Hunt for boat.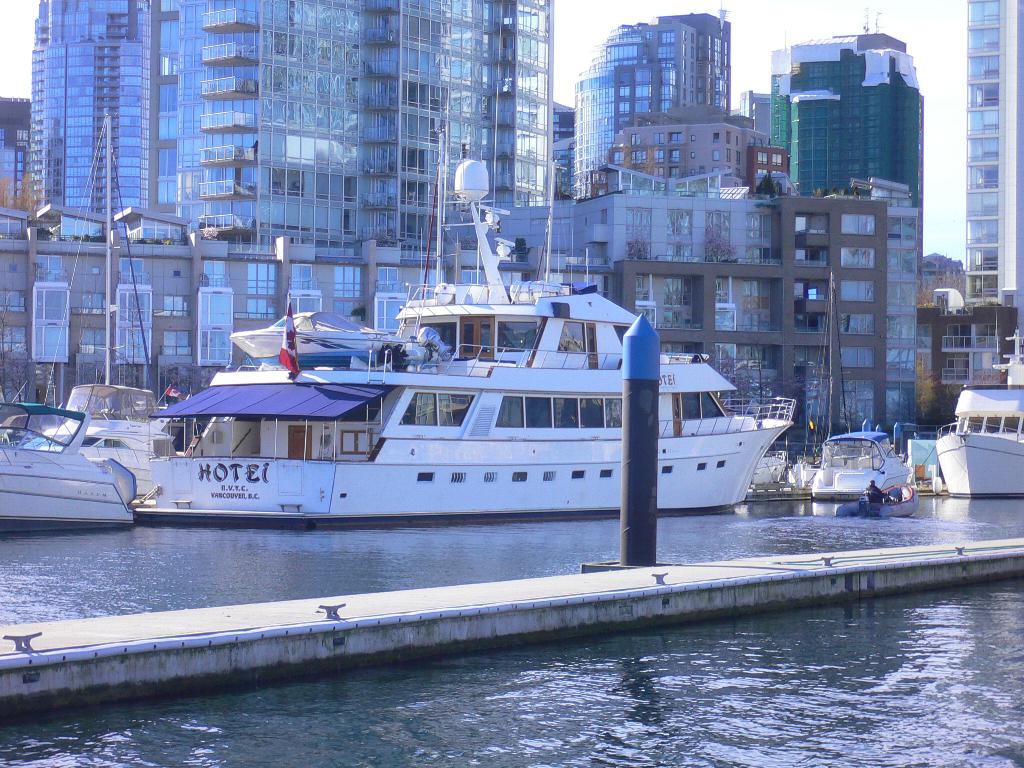
Hunted down at 752,437,793,484.
